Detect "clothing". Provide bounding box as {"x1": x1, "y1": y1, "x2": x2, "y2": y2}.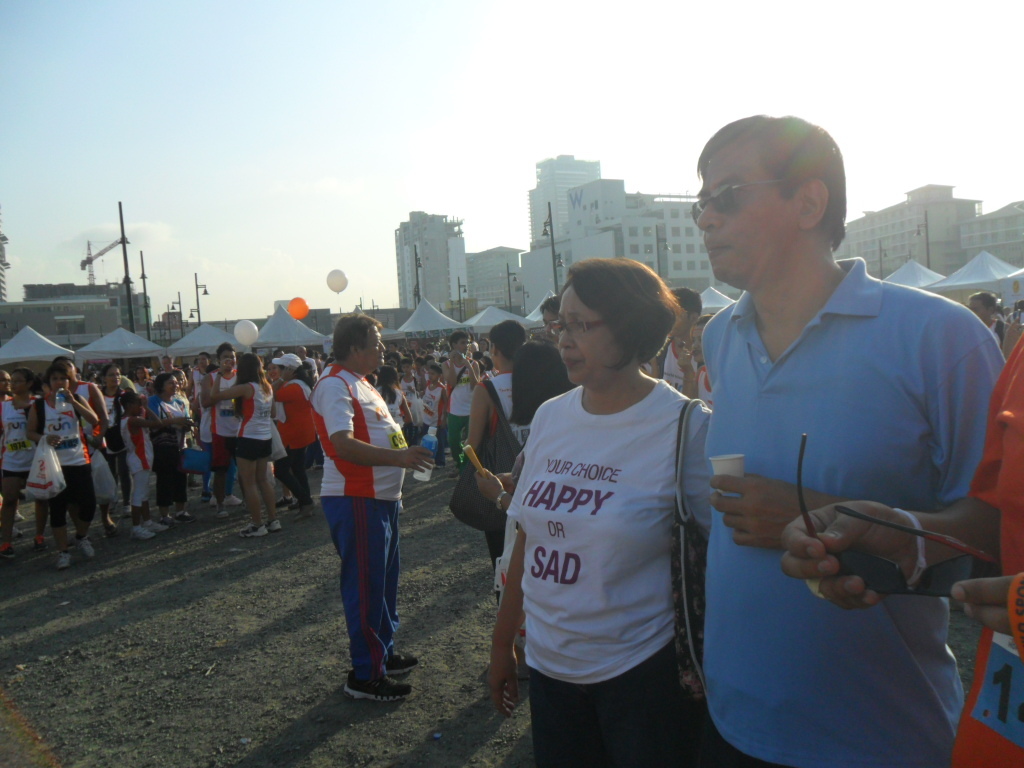
{"x1": 302, "y1": 357, "x2": 415, "y2": 682}.
